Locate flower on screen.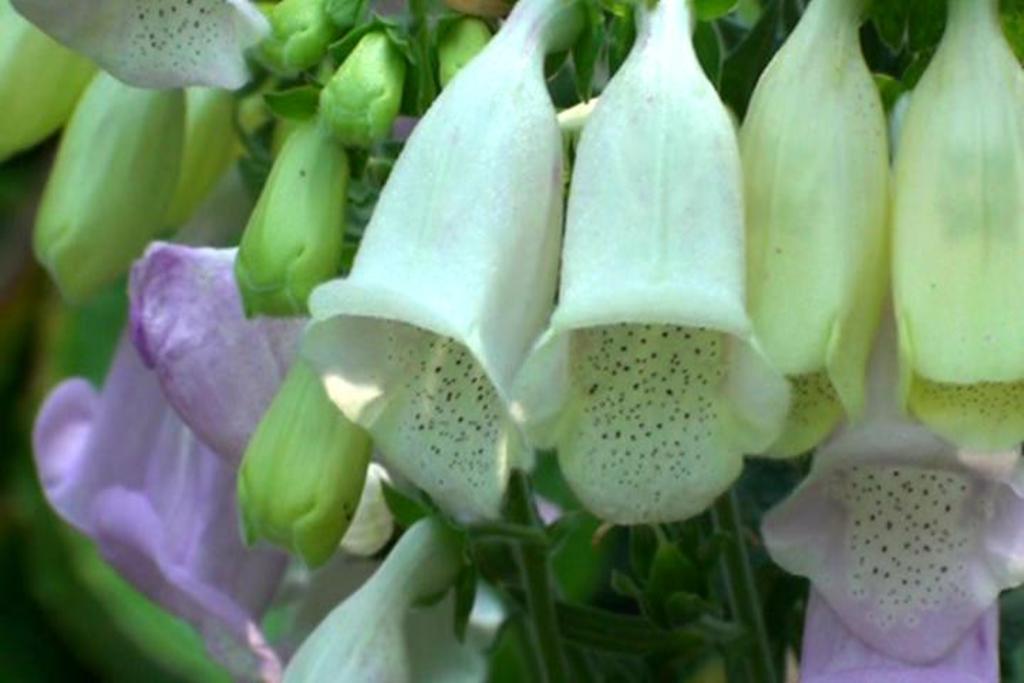
On screen at 313/33/404/145.
